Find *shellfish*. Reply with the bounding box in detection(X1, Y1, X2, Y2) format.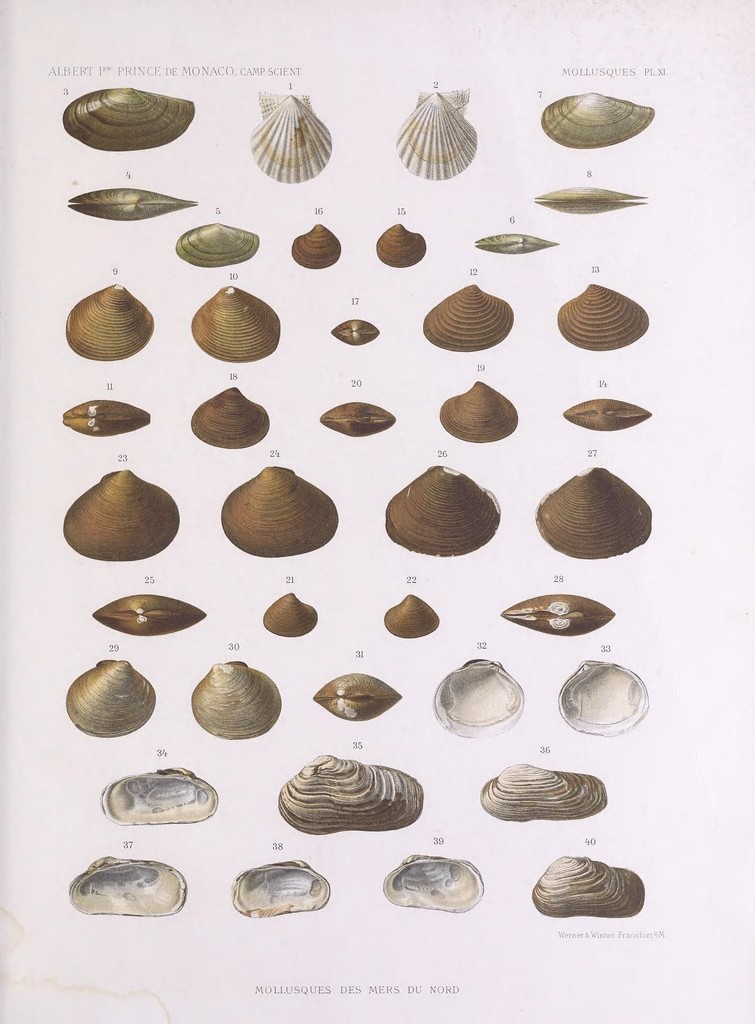
detection(496, 594, 615, 638).
